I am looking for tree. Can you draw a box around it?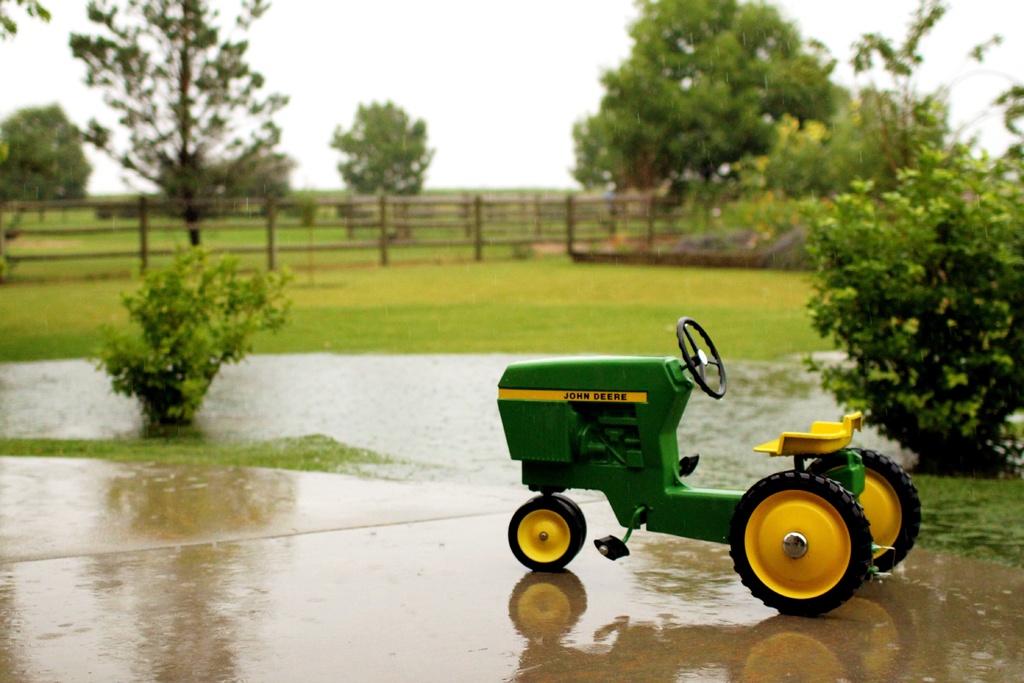
Sure, the bounding box is 321:92:444:197.
